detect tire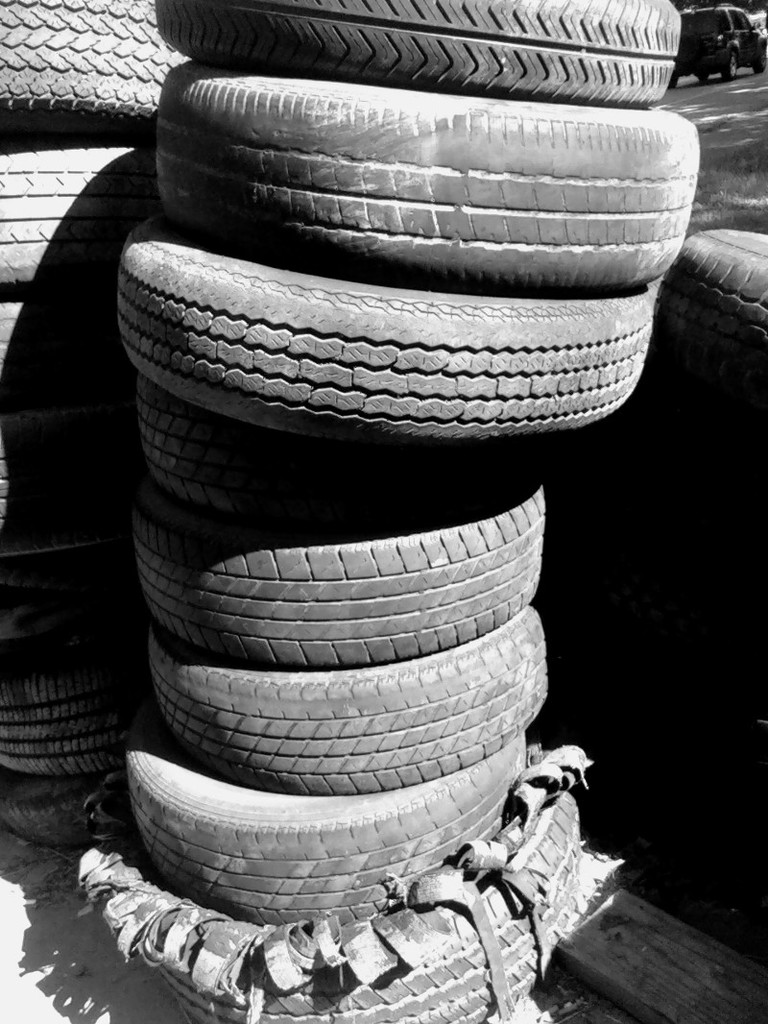
Rect(658, 231, 767, 437)
